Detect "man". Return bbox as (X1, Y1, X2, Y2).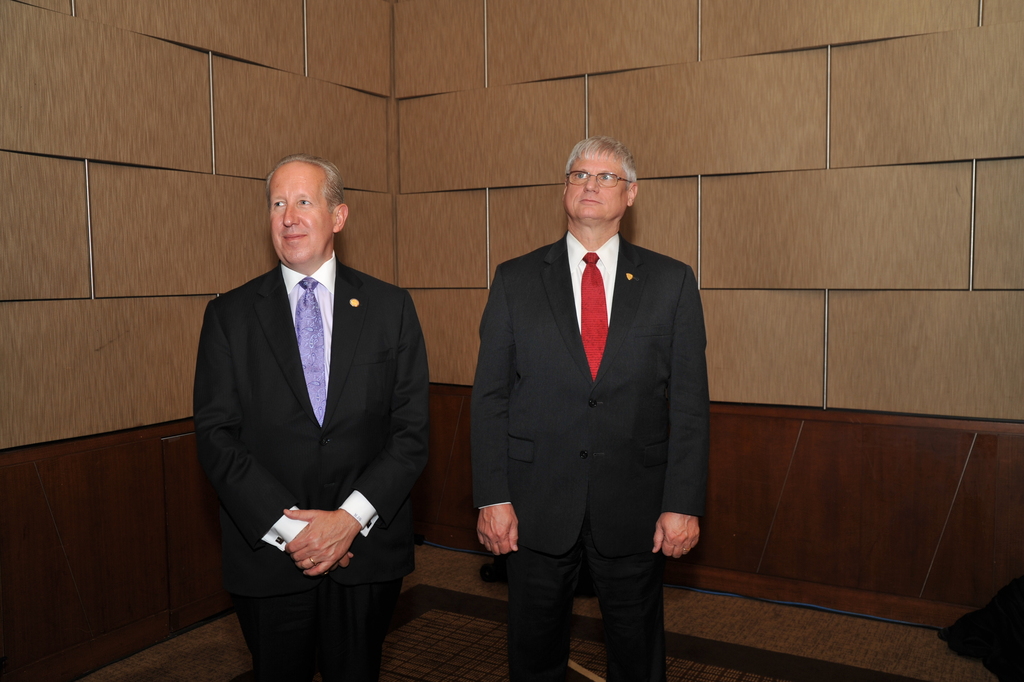
(467, 132, 706, 681).
